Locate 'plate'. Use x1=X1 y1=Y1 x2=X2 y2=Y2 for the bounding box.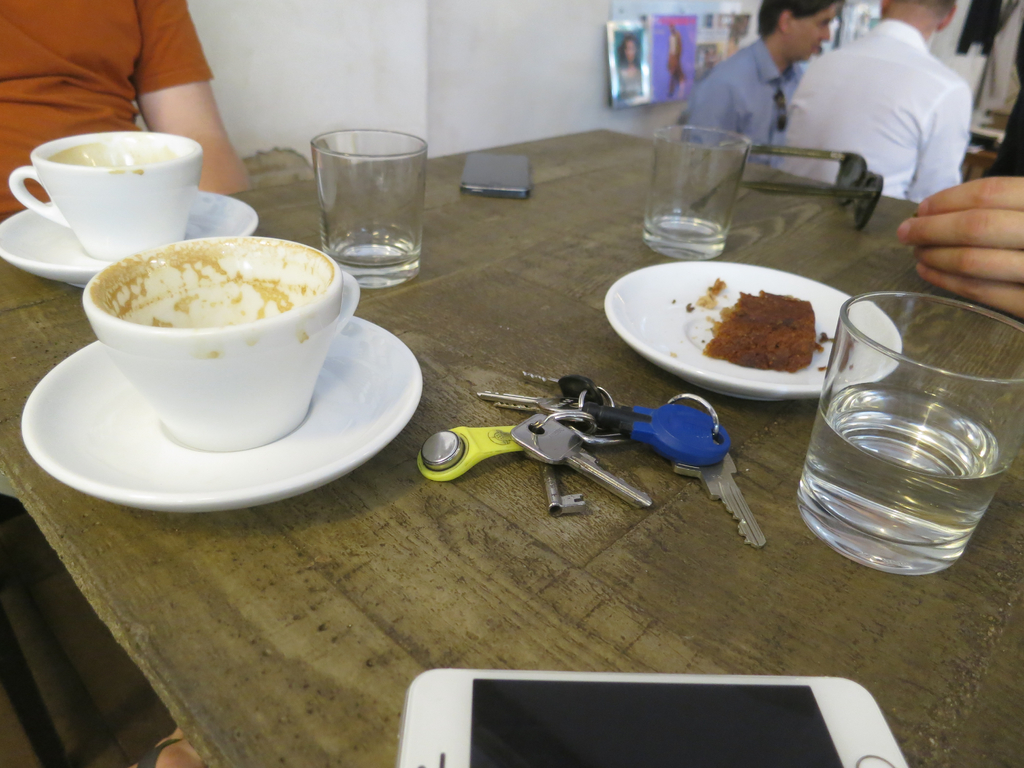
x1=0 y1=191 x2=259 y2=289.
